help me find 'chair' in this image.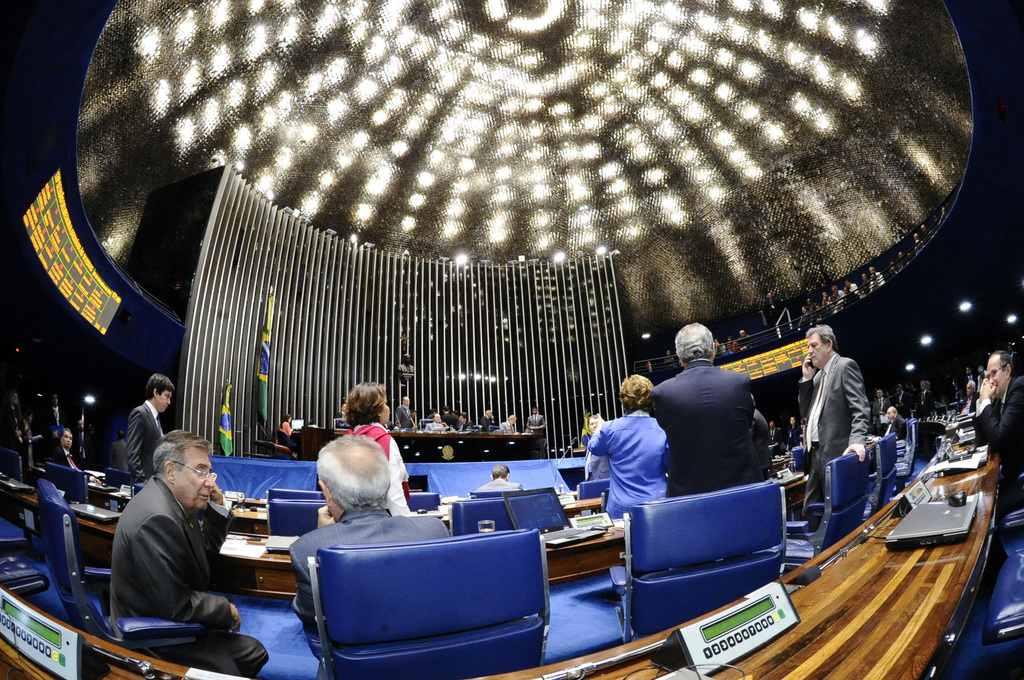
Found it: left=616, top=487, right=803, bottom=631.
